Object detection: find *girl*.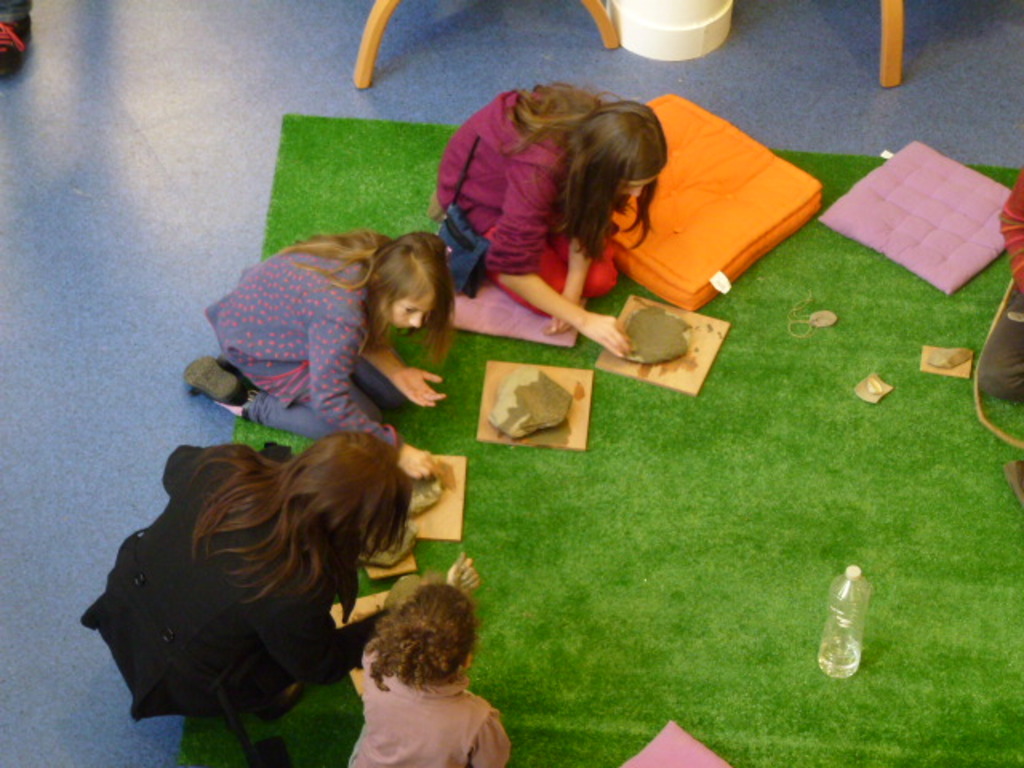
[left=187, top=227, right=448, bottom=474].
